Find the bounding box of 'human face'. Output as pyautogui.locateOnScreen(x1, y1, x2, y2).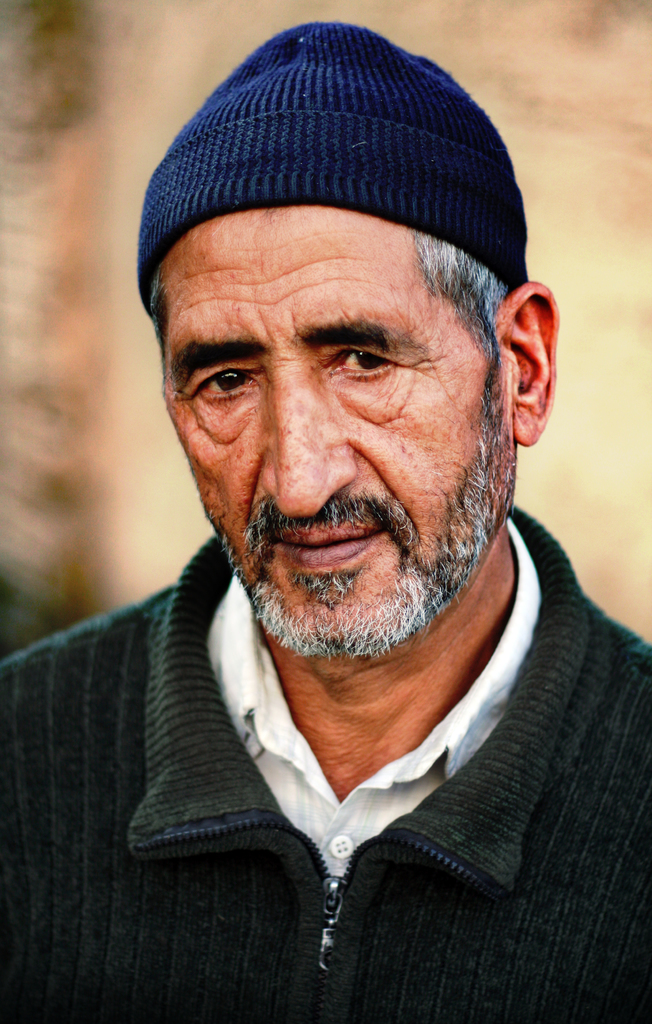
pyautogui.locateOnScreen(161, 204, 518, 650).
